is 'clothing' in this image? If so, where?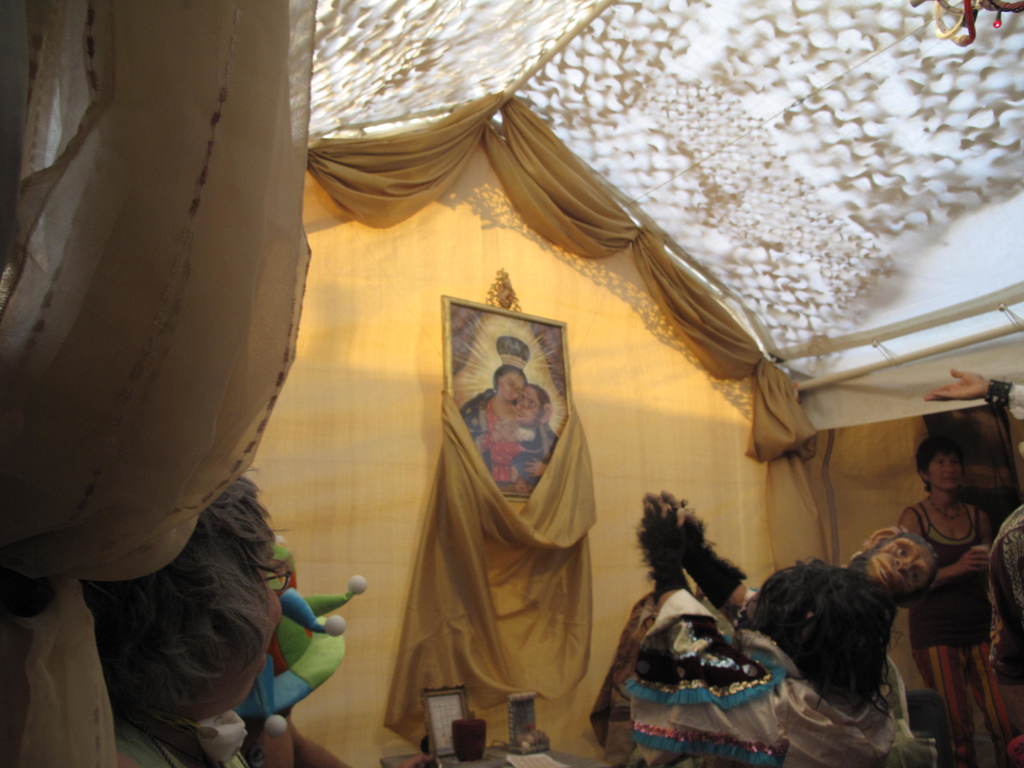
Yes, at locate(113, 717, 250, 767).
